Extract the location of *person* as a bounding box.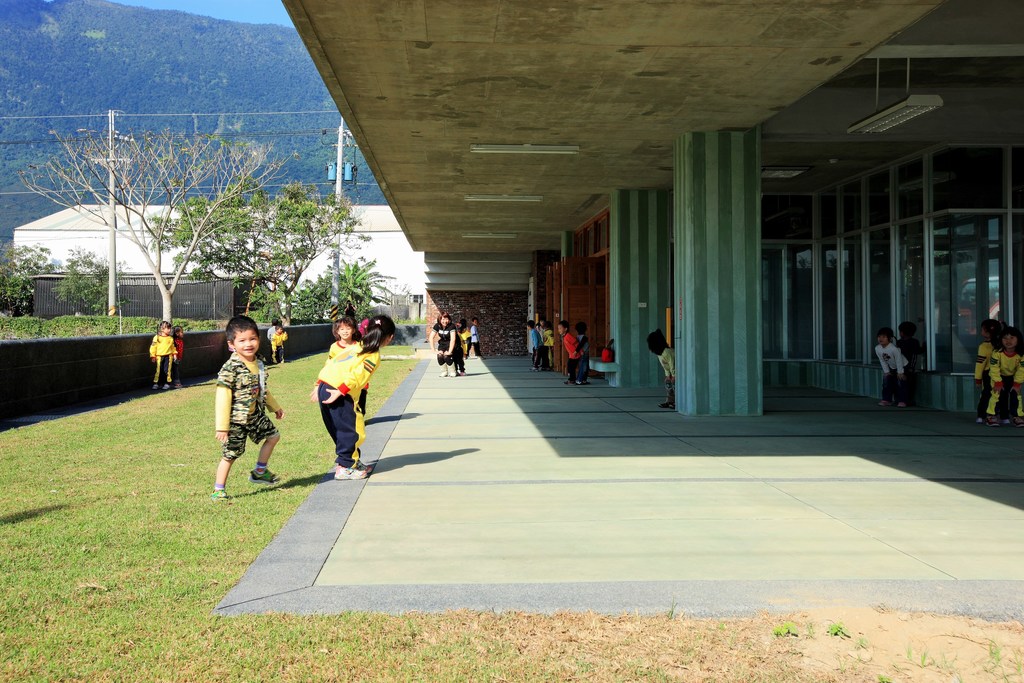
(461,318,479,361).
